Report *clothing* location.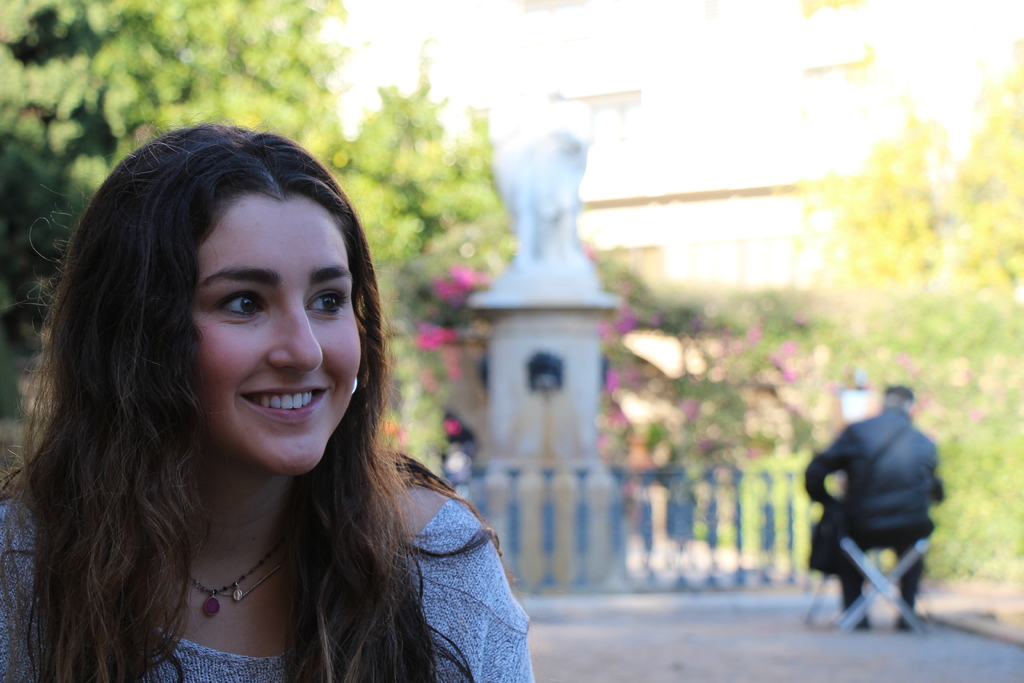
Report: [x1=0, y1=490, x2=529, y2=682].
